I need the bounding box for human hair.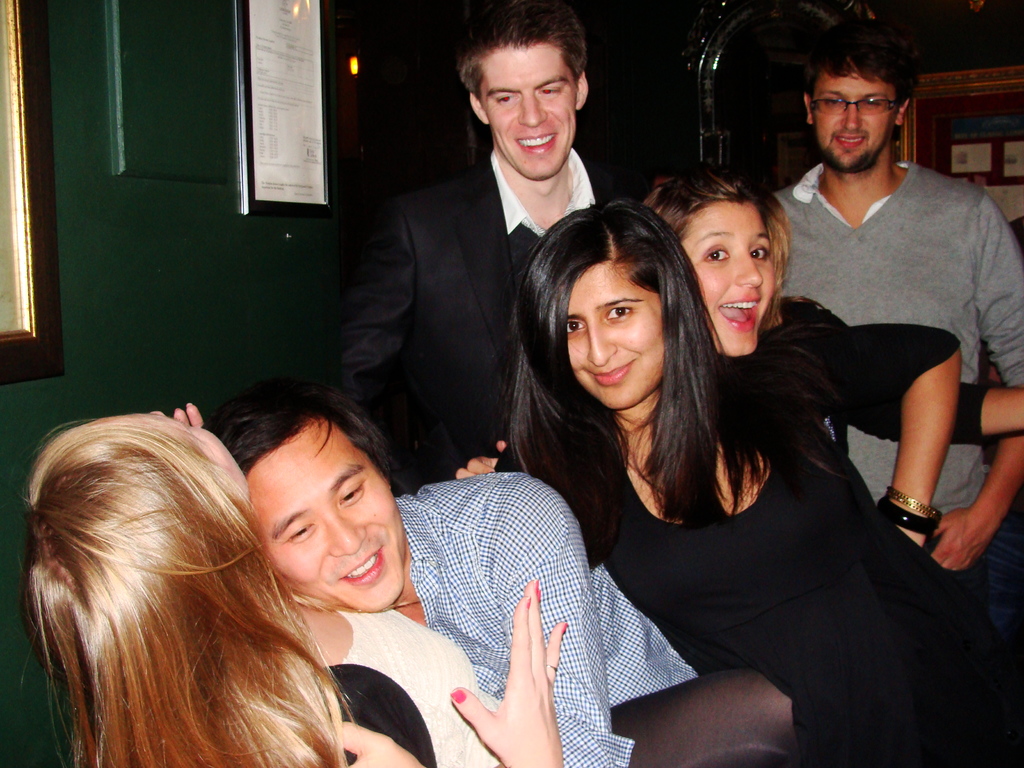
Here it is: {"x1": 31, "y1": 401, "x2": 380, "y2": 767}.
